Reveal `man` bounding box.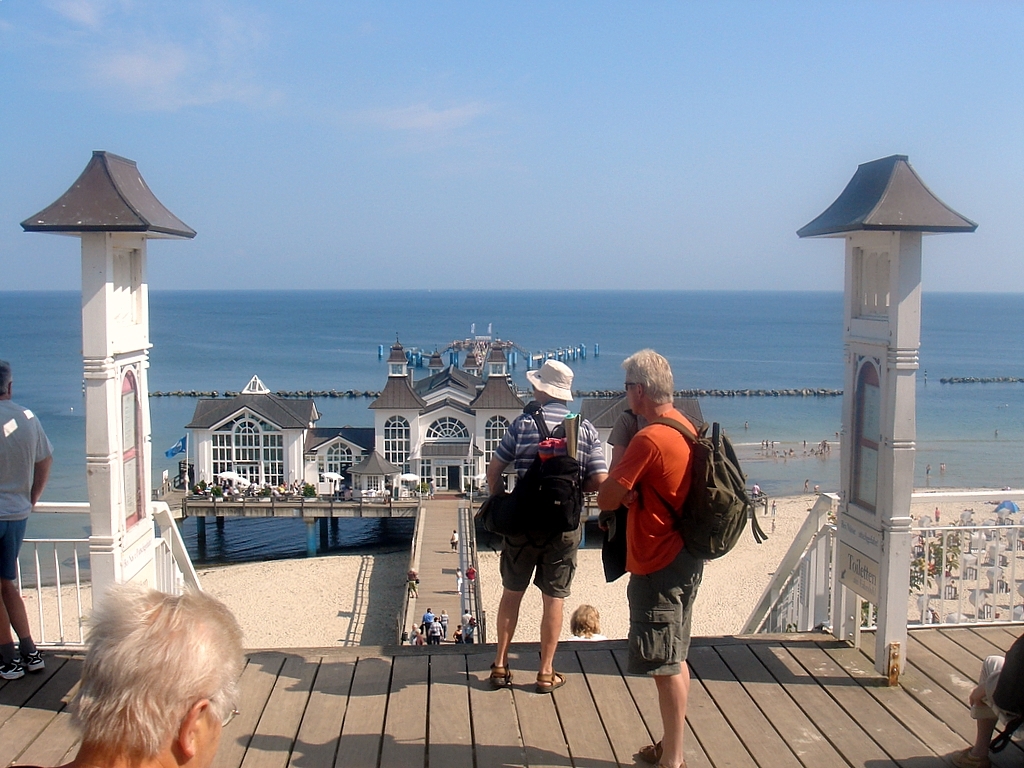
Revealed: locate(482, 357, 608, 696).
